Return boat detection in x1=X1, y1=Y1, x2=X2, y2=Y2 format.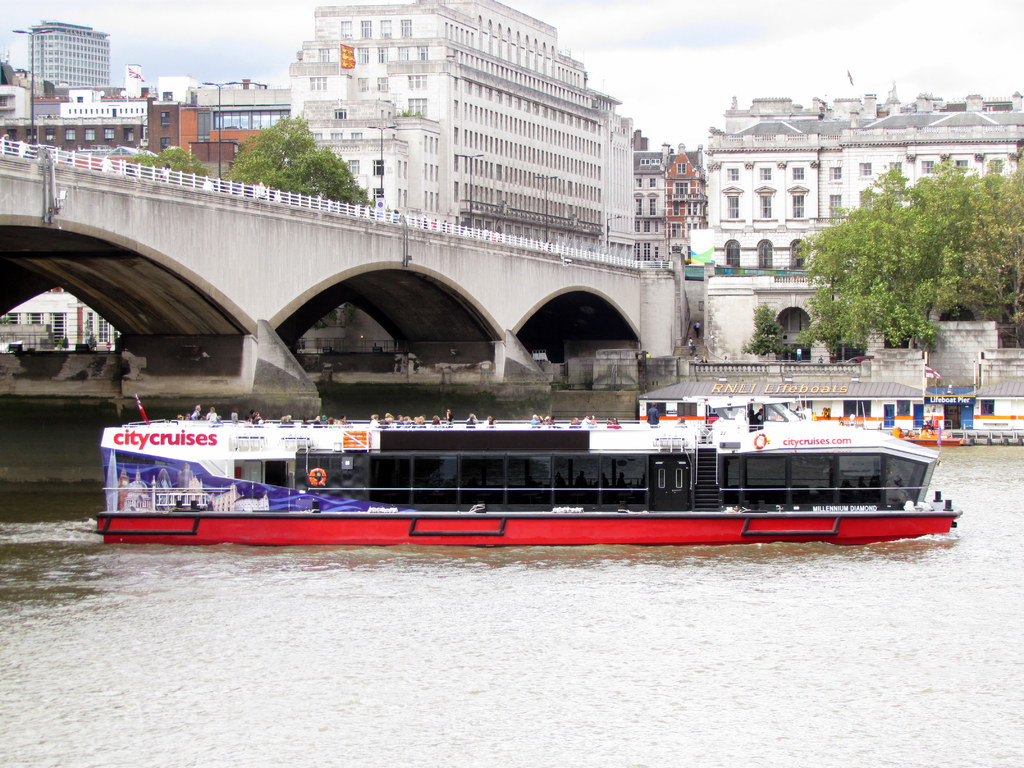
x1=916, y1=387, x2=1023, y2=448.
